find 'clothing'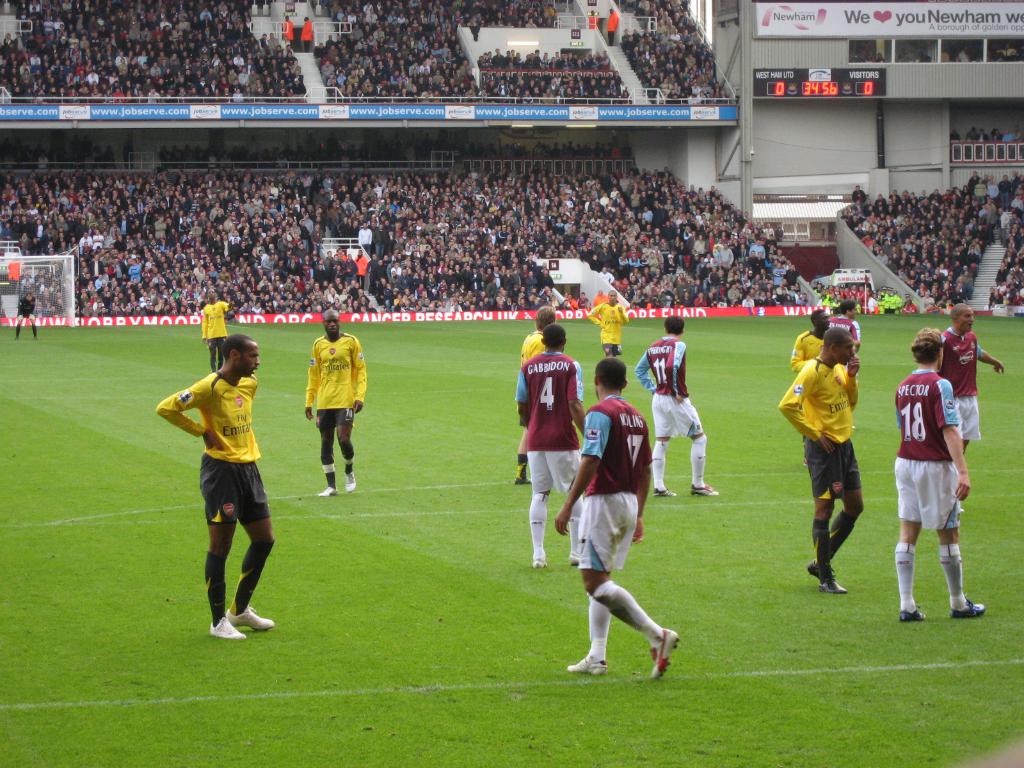
[left=92, top=234, right=104, bottom=247]
